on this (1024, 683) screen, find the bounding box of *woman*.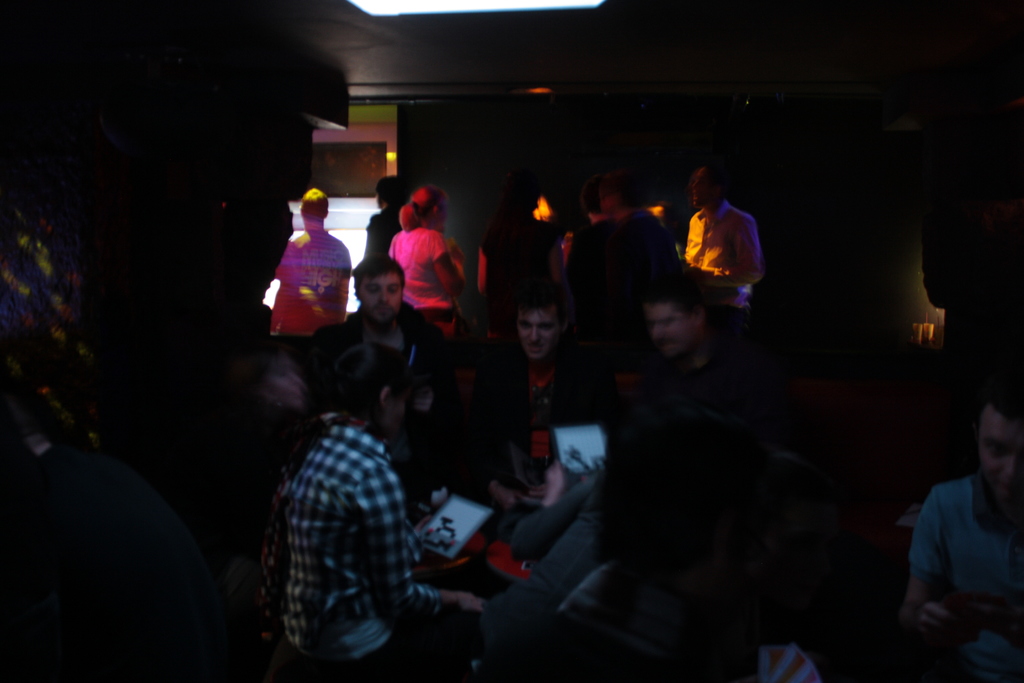
Bounding box: BBox(390, 186, 484, 332).
